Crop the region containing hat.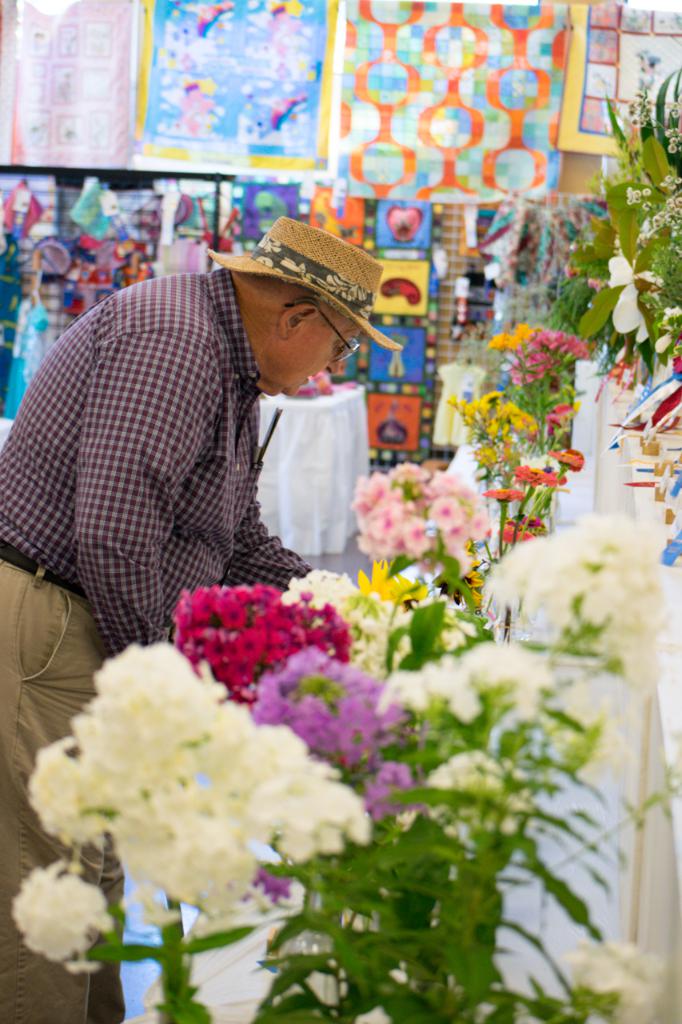
Crop region: bbox(202, 216, 408, 350).
